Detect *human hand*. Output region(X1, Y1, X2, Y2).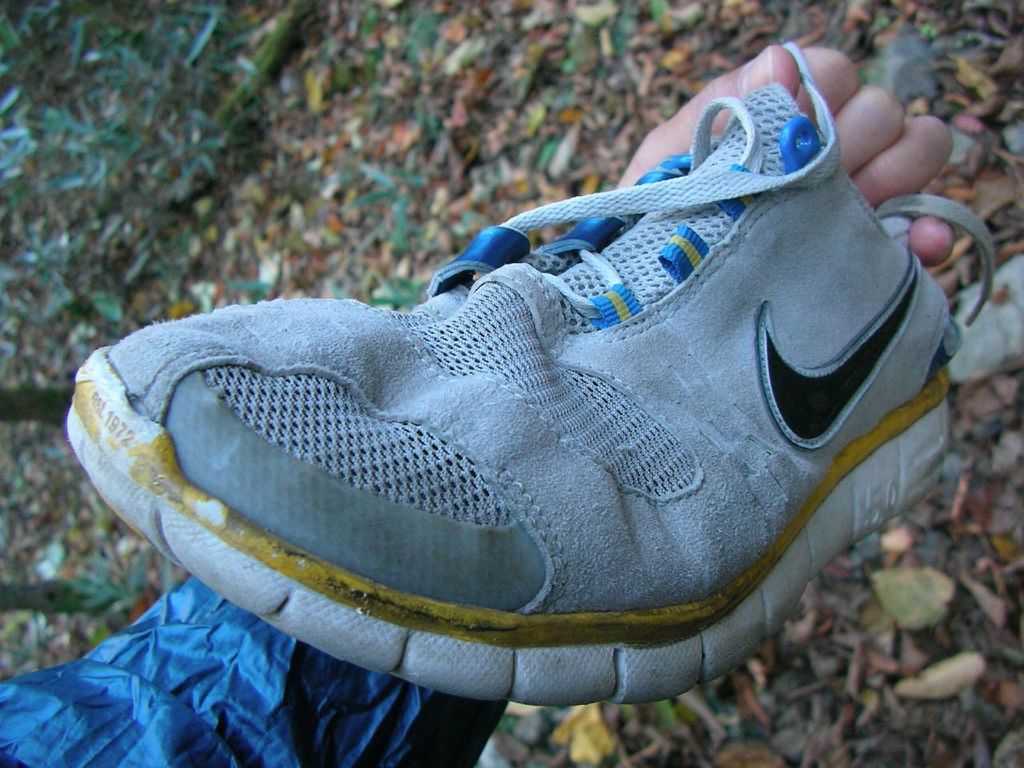
region(608, 47, 952, 268).
